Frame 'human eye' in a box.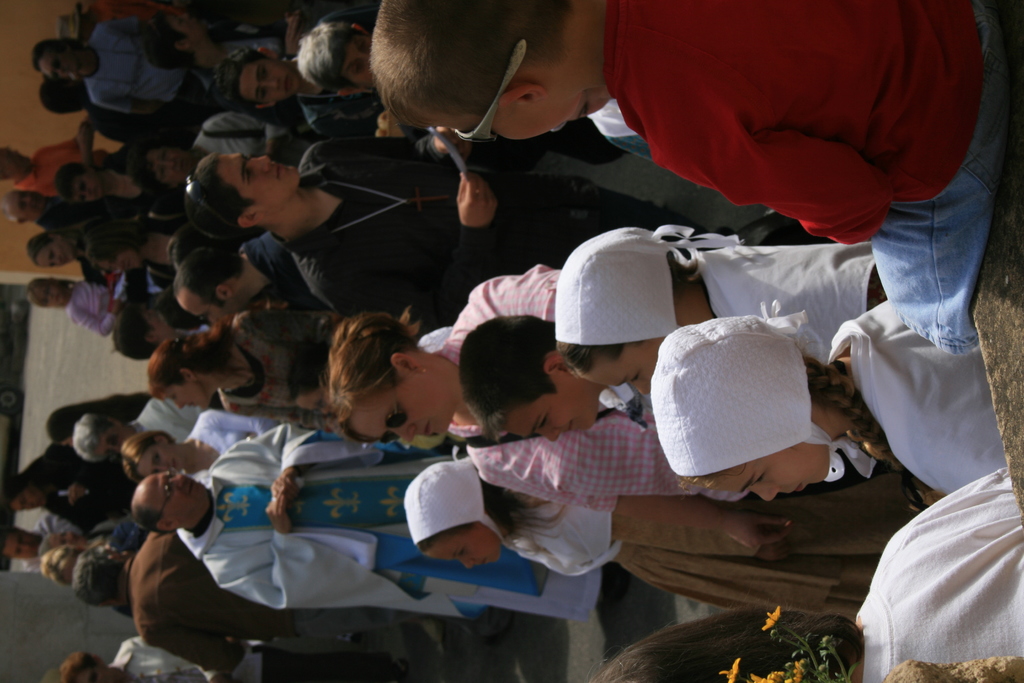
[x1=154, y1=453, x2=160, y2=464].
